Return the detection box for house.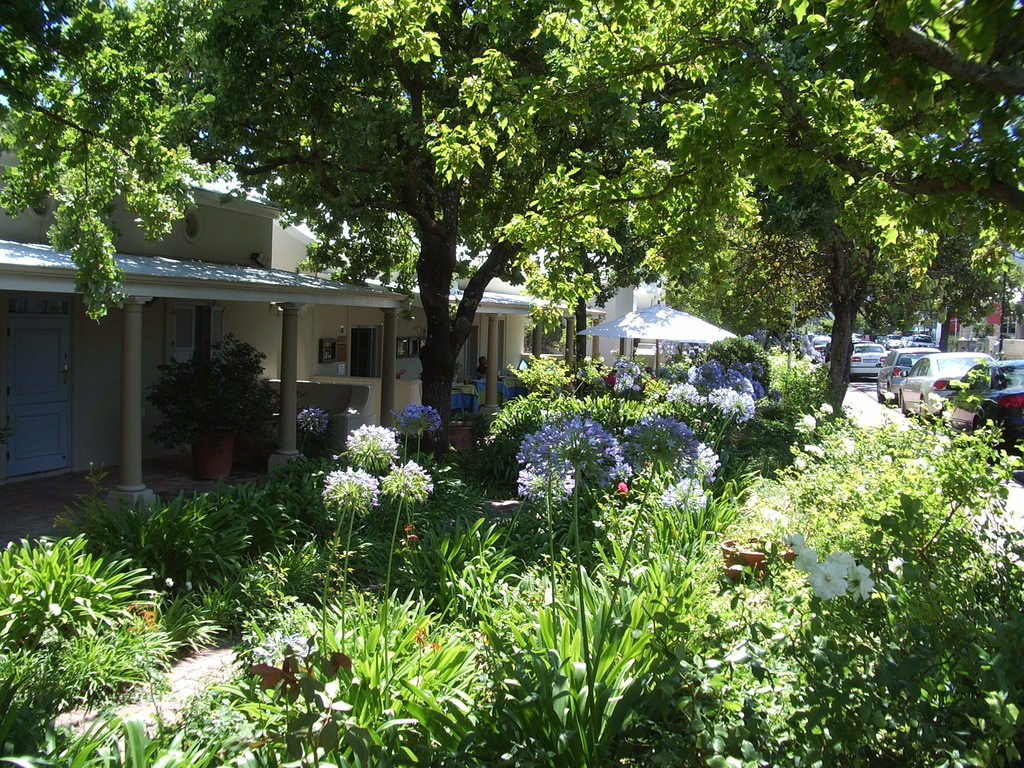
<box>0,131,403,558</box>.
